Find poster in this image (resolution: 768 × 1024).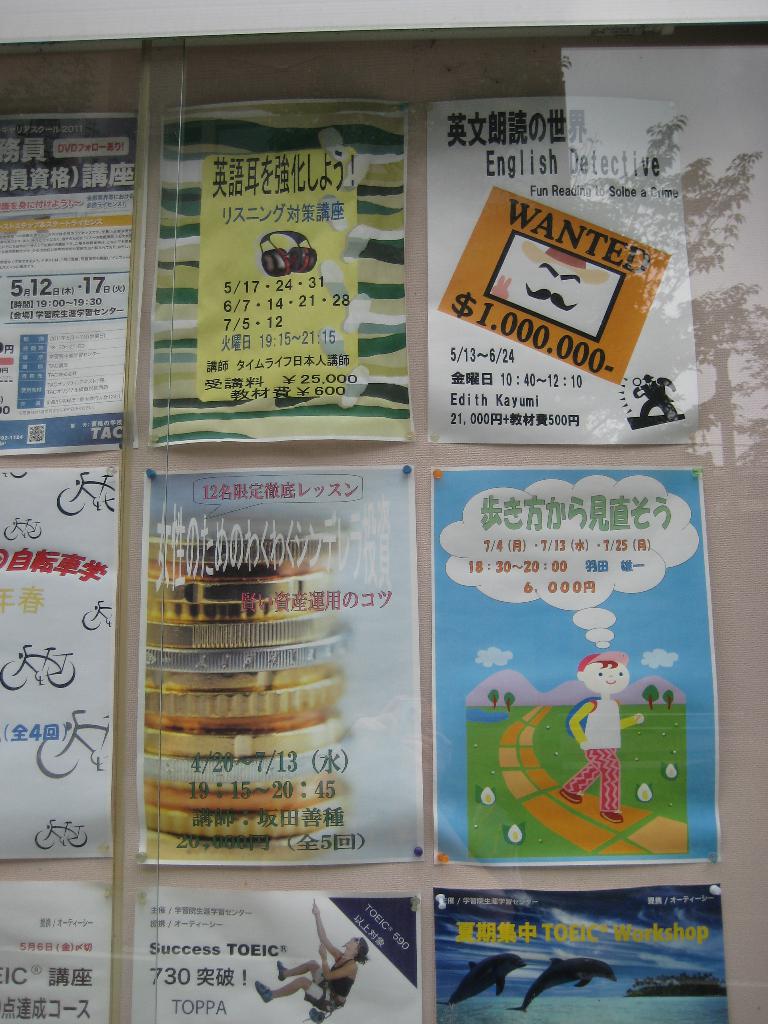
box(425, 465, 723, 860).
